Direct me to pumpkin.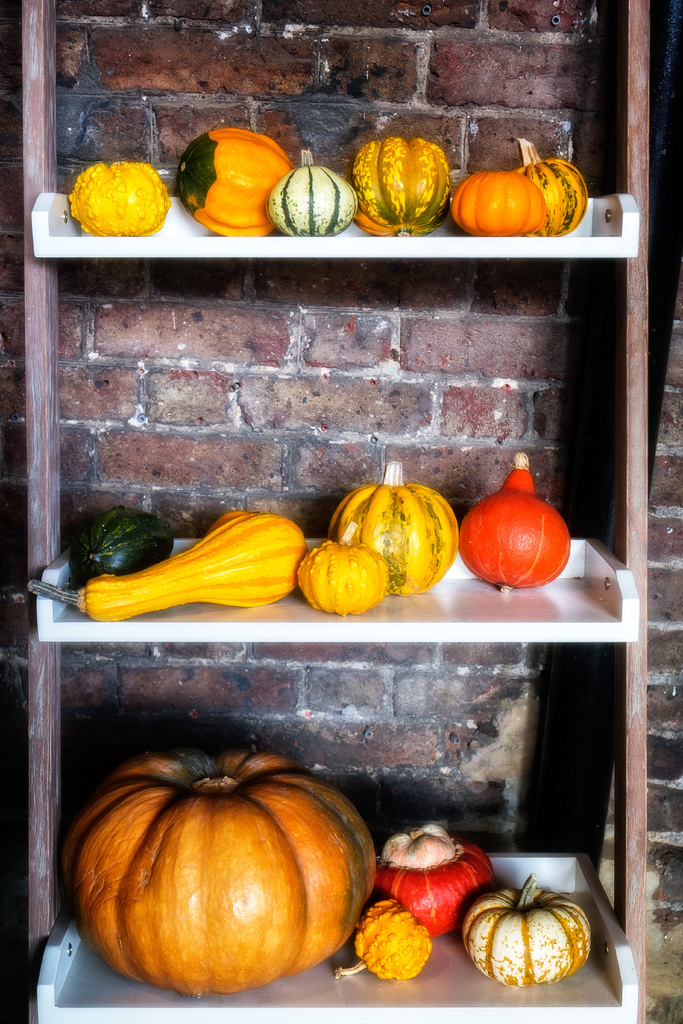
Direction: 292,522,384,616.
